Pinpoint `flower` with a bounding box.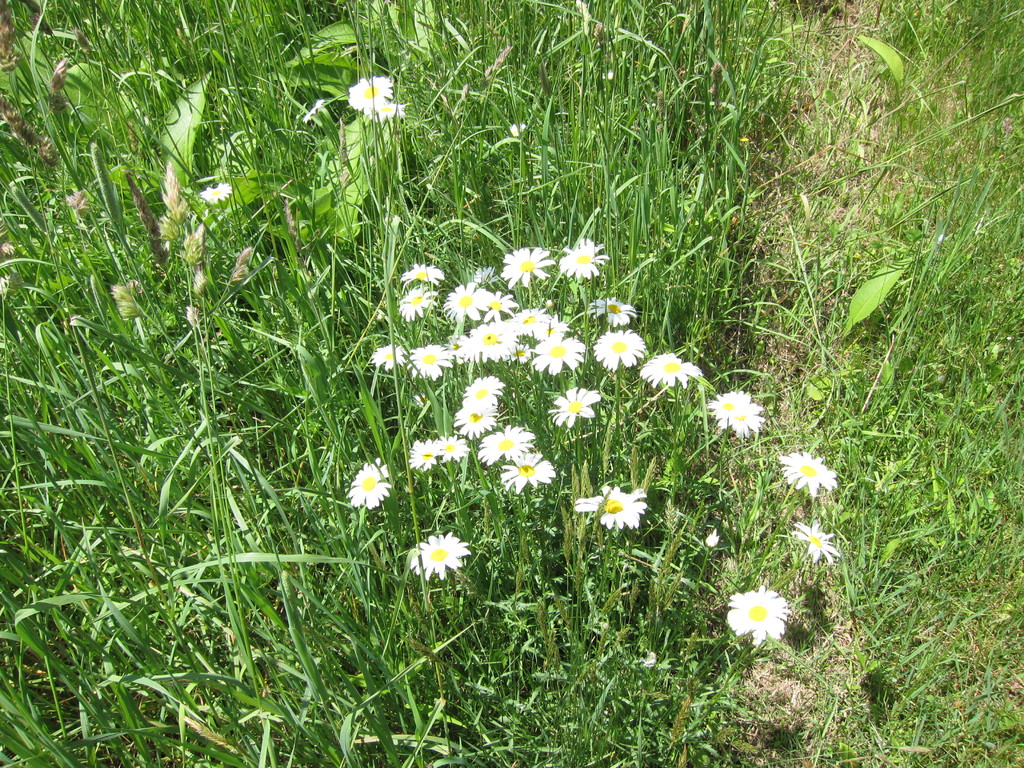
(546,385,595,431).
